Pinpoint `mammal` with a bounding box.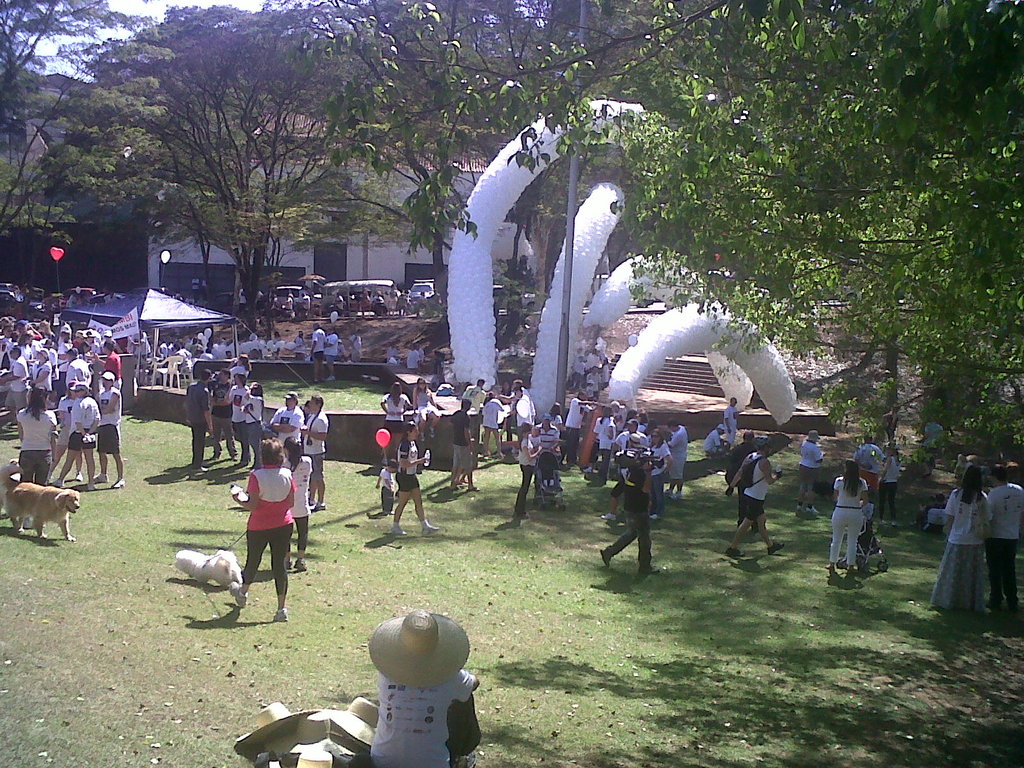
924 451 986 614.
